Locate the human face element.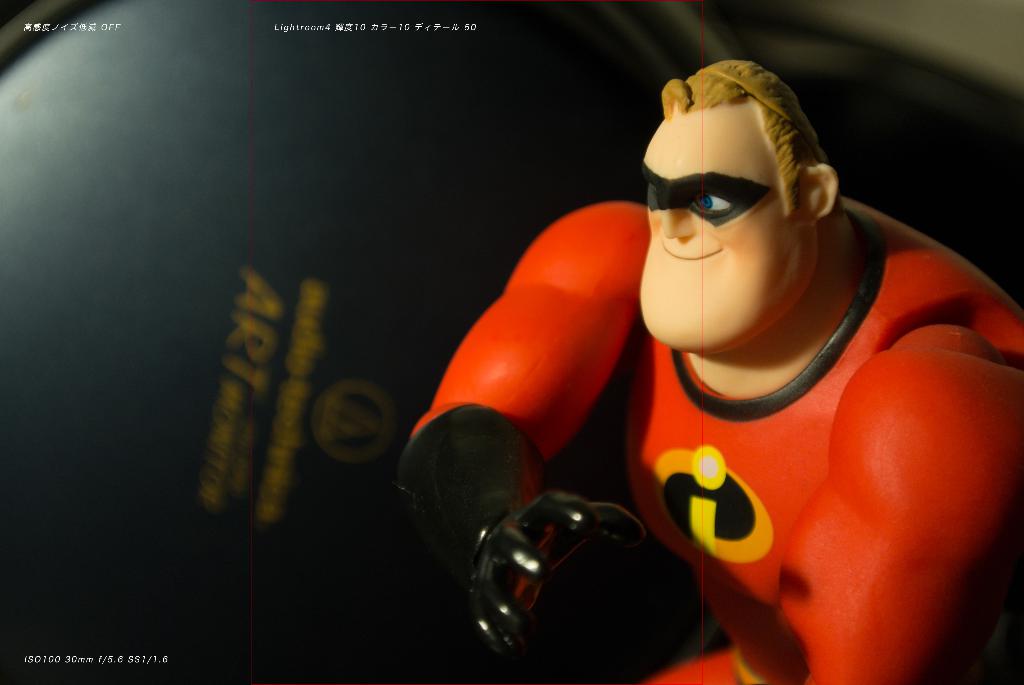
Element bbox: locate(637, 102, 820, 360).
